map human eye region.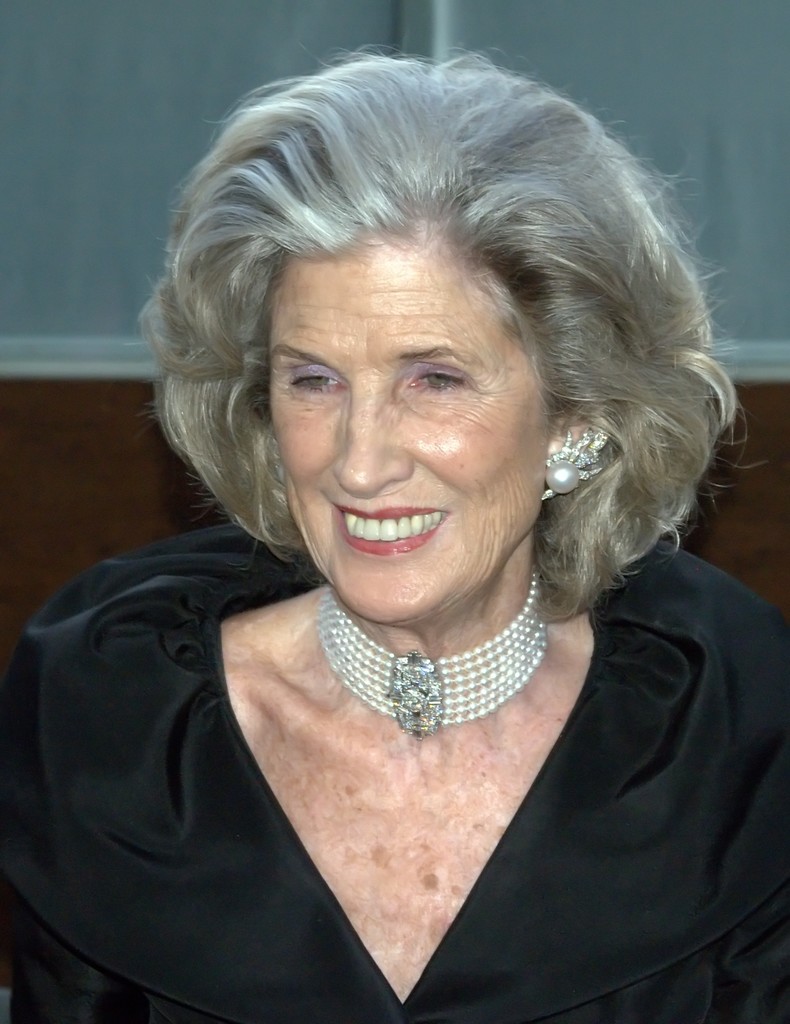
Mapped to left=392, top=354, right=496, bottom=419.
